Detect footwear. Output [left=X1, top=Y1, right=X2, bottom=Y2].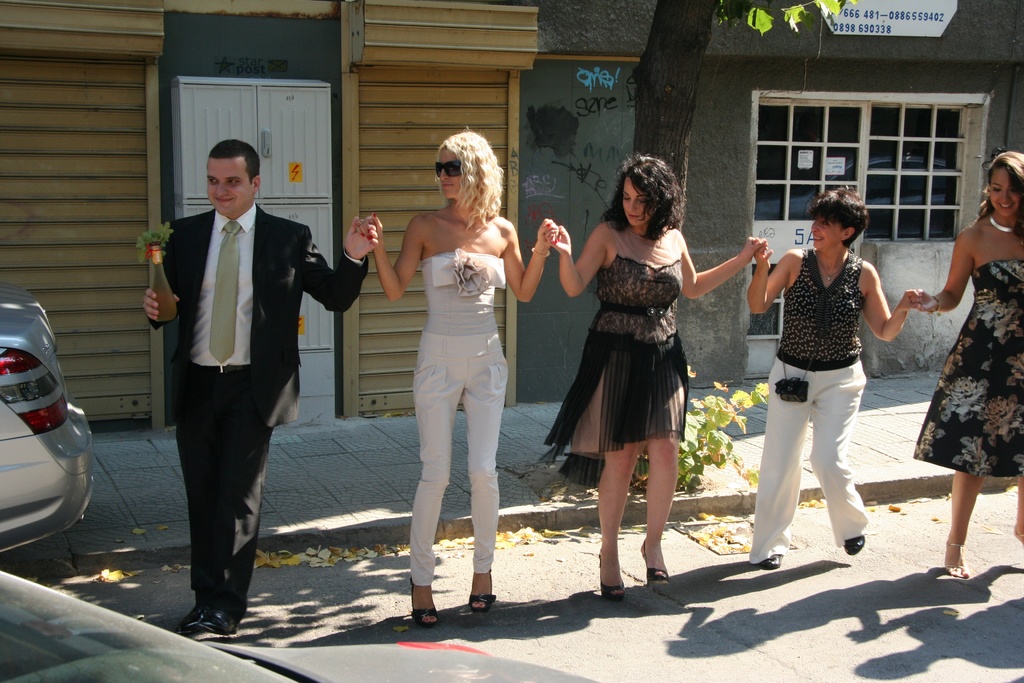
[left=842, top=537, right=865, bottom=554].
